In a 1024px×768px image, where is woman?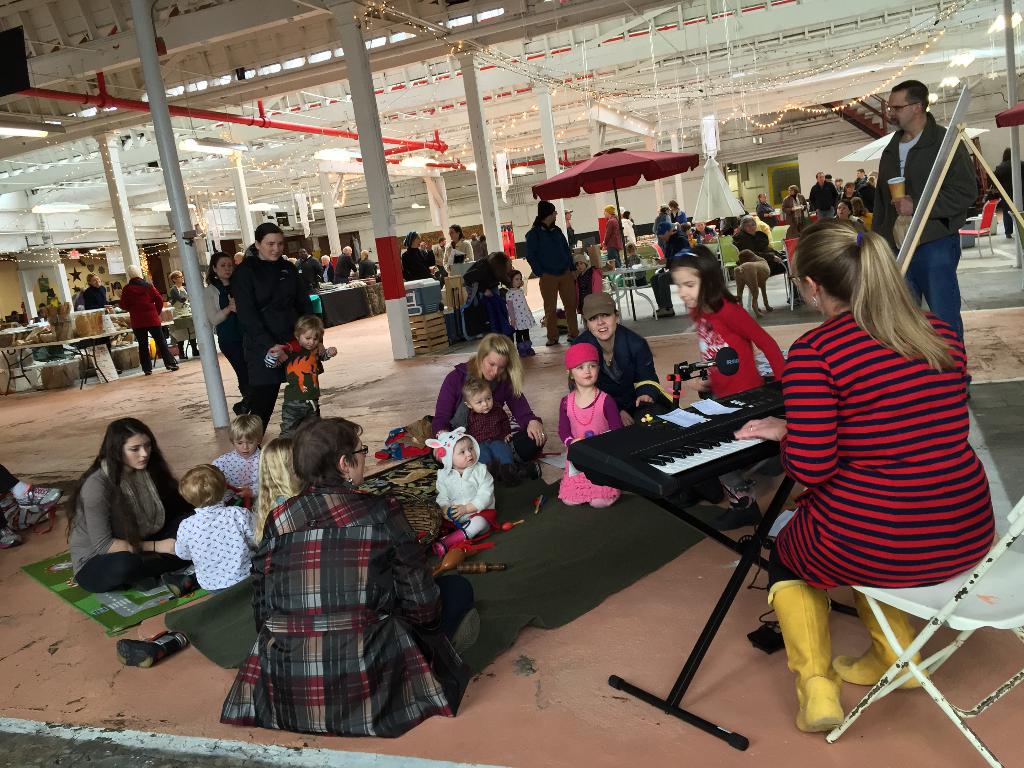
Rect(995, 144, 1023, 237).
